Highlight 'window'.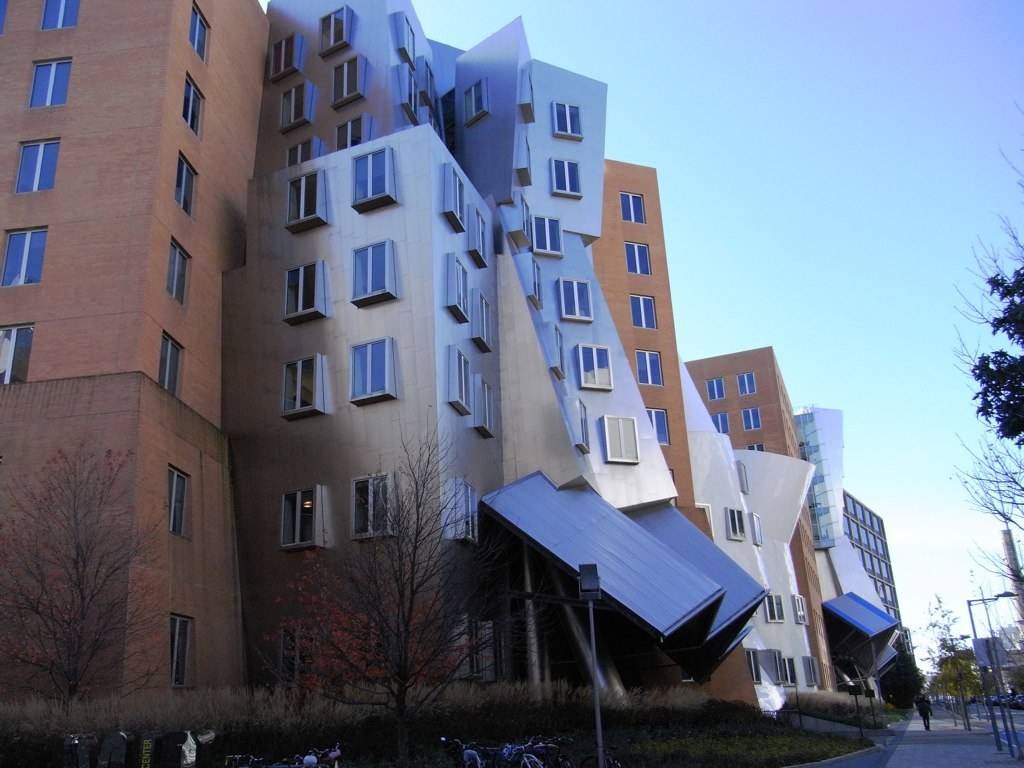
Highlighted region: region(336, 321, 394, 412).
